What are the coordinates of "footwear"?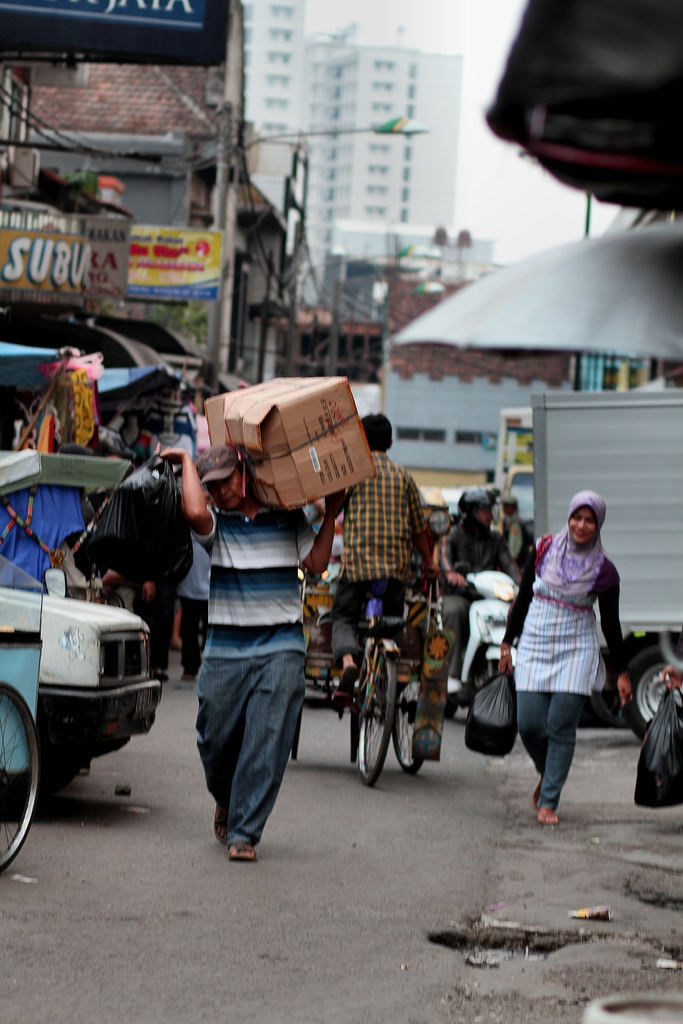
{"x1": 226, "y1": 844, "x2": 254, "y2": 858}.
